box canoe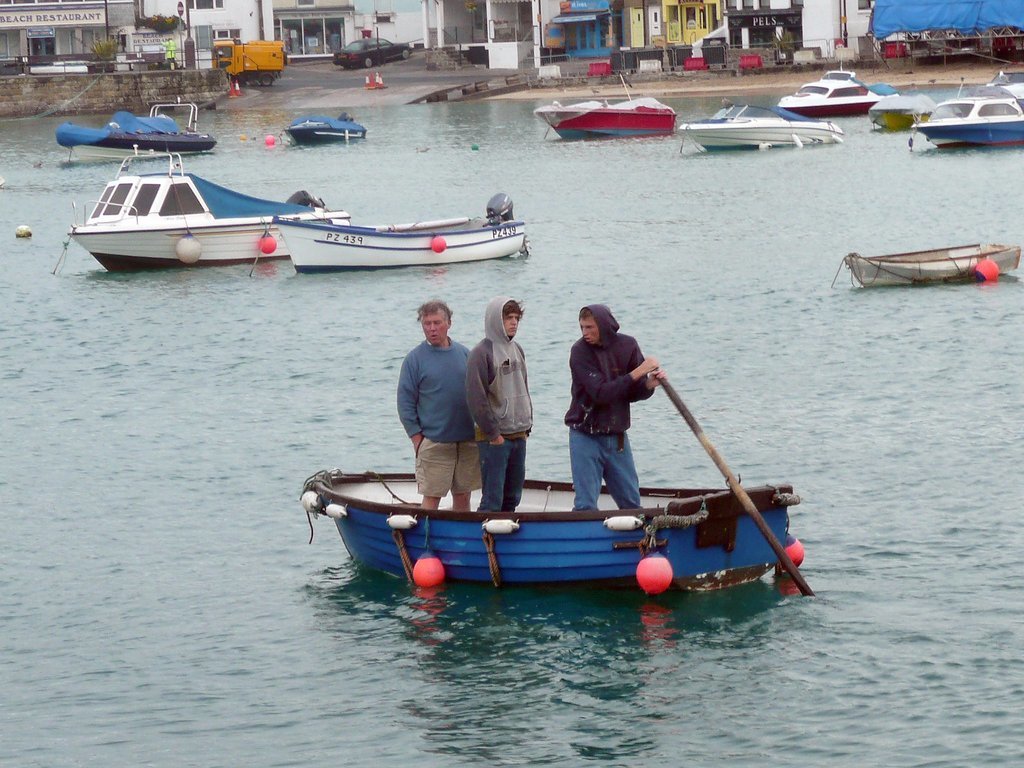
x1=298, y1=473, x2=799, y2=595
